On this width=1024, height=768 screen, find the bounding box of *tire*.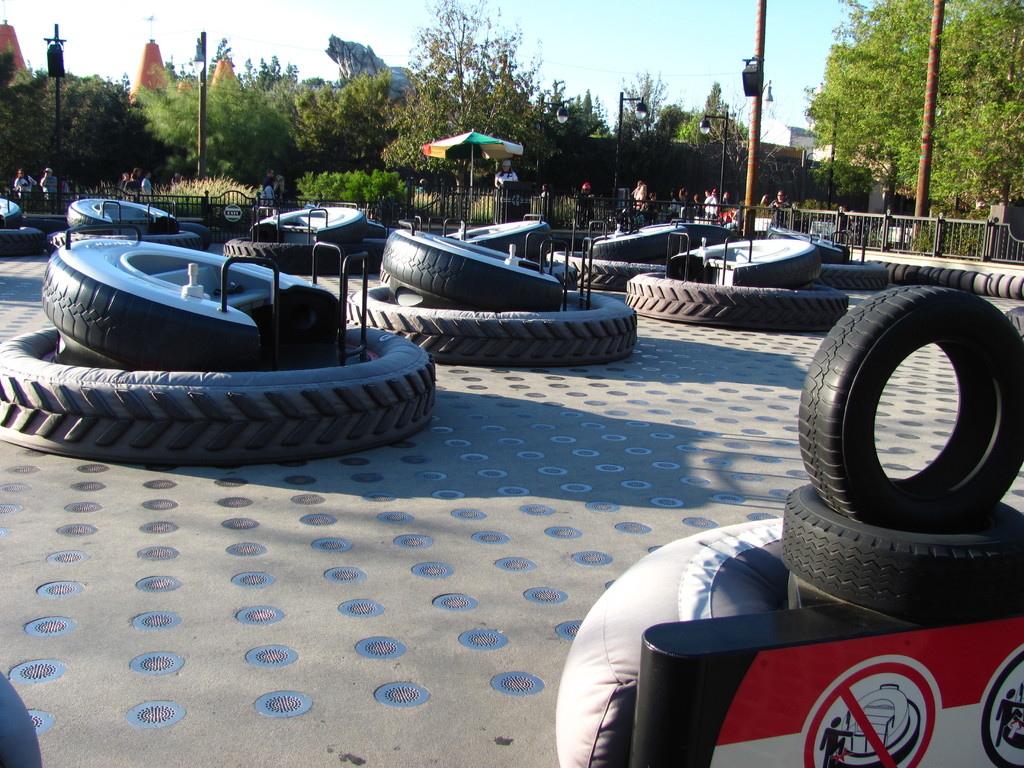
Bounding box: 381 230 557 310.
